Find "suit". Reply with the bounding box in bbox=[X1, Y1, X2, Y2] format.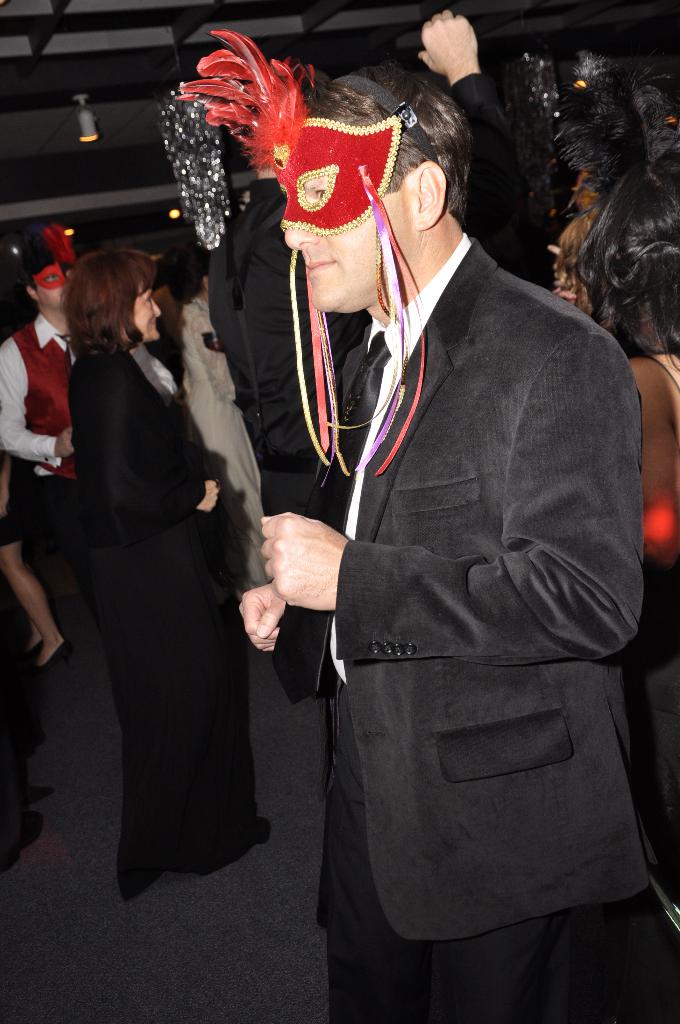
bbox=[267, 234, 655, 1023].
